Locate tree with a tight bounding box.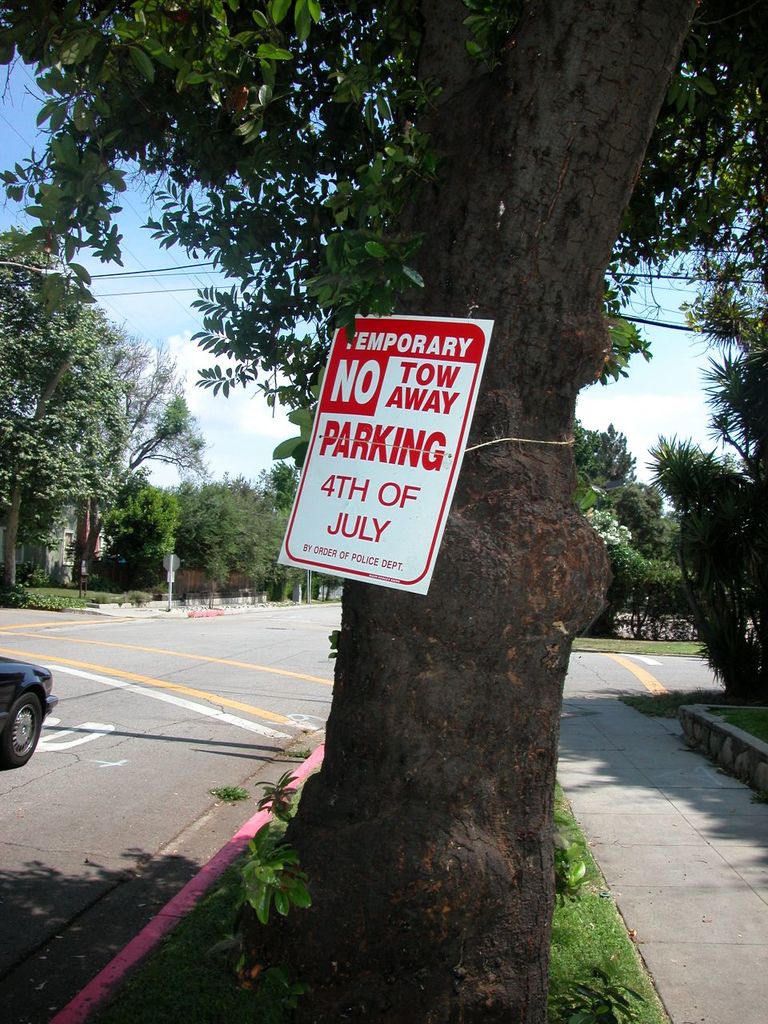
left=173, top=466, right=286, bottom=610.
